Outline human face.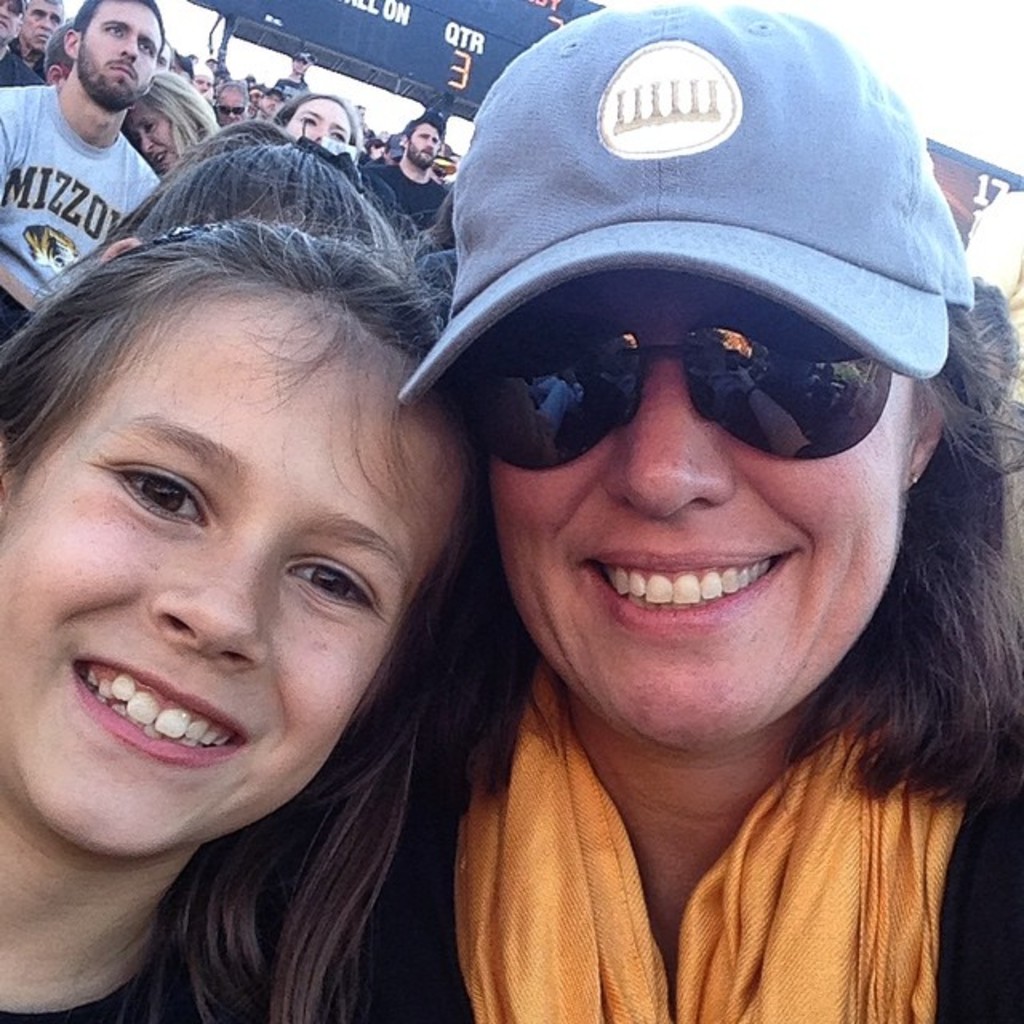
Outline: (x1=0, y1=277, x2=459, y2=854).
